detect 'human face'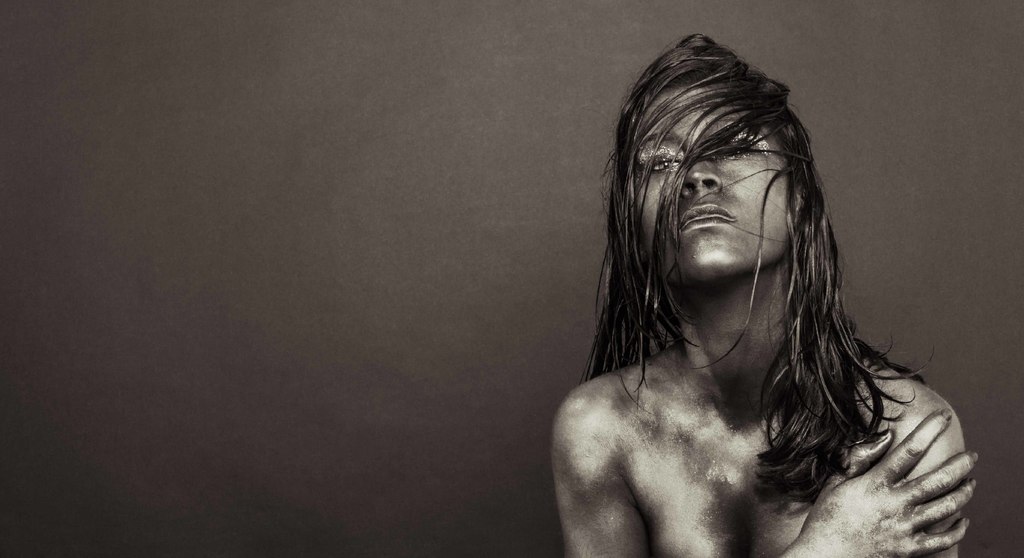
(x1=630, y1=81, x2=792, y2=282)
